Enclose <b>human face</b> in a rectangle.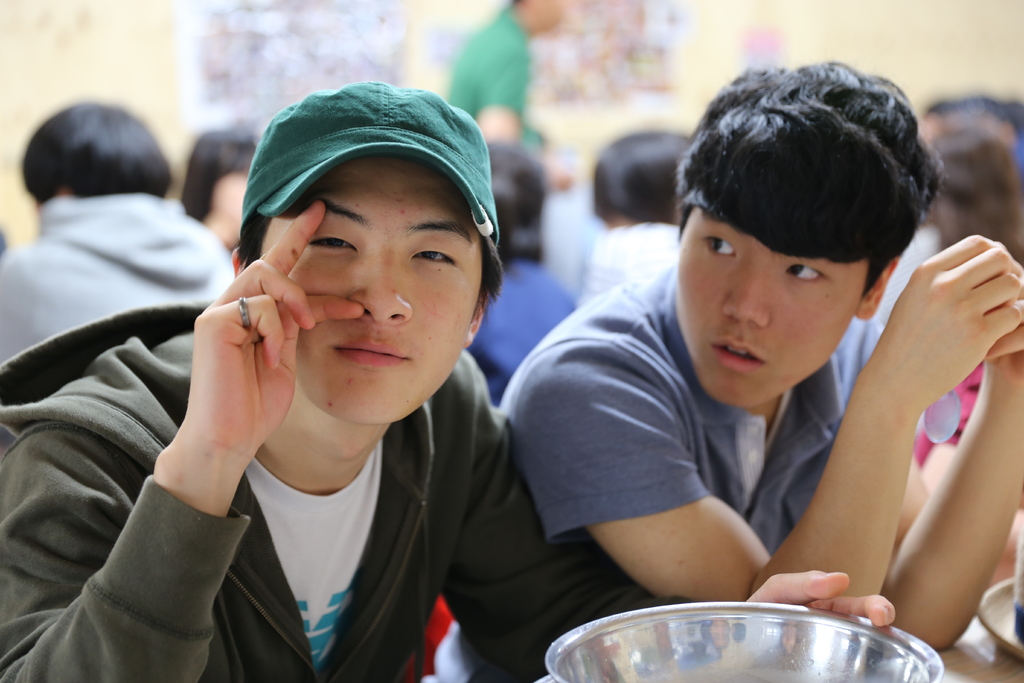
[259, 160, 484, 425].
